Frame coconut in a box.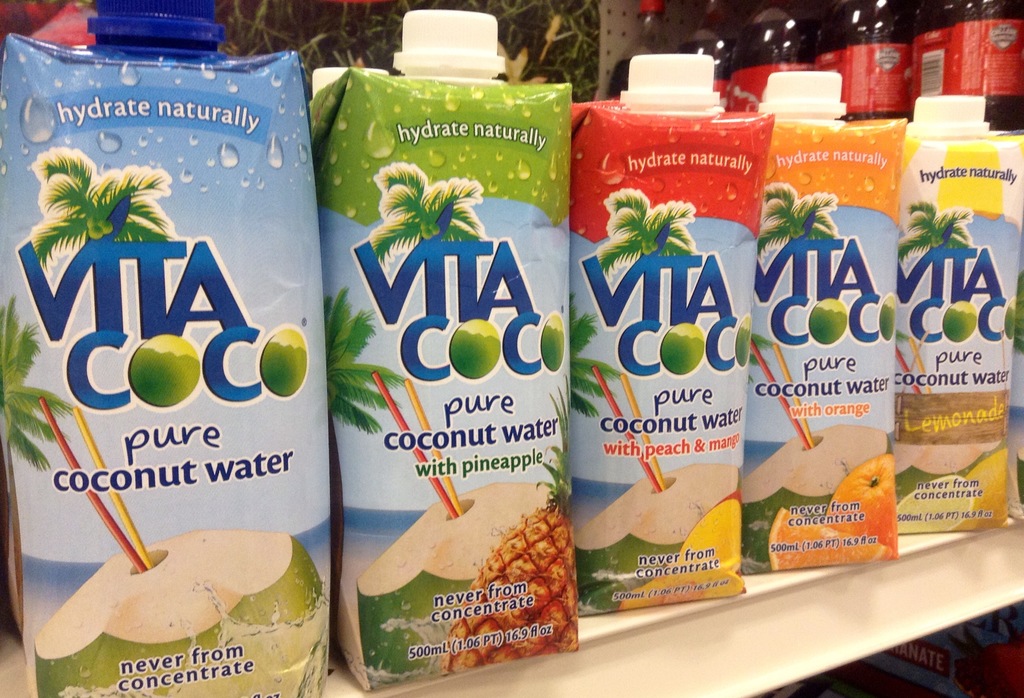
box(572, 464, 741, 611).
